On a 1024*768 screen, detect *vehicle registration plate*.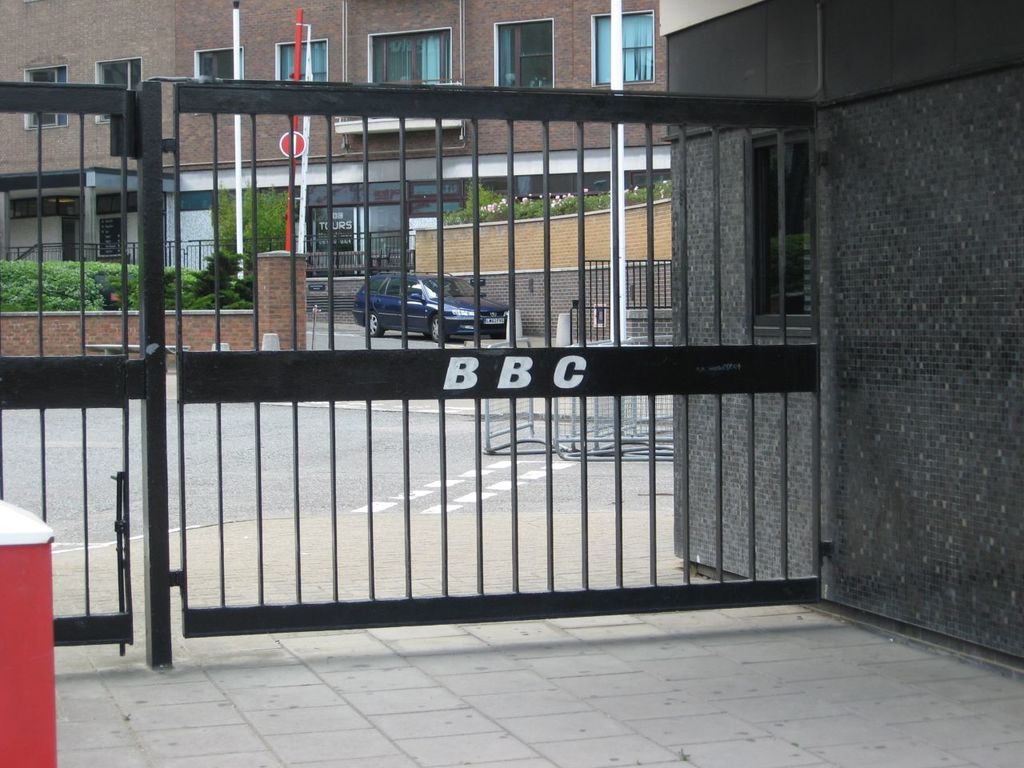
<bbox>485, 316, 503, 326</bbox>.
